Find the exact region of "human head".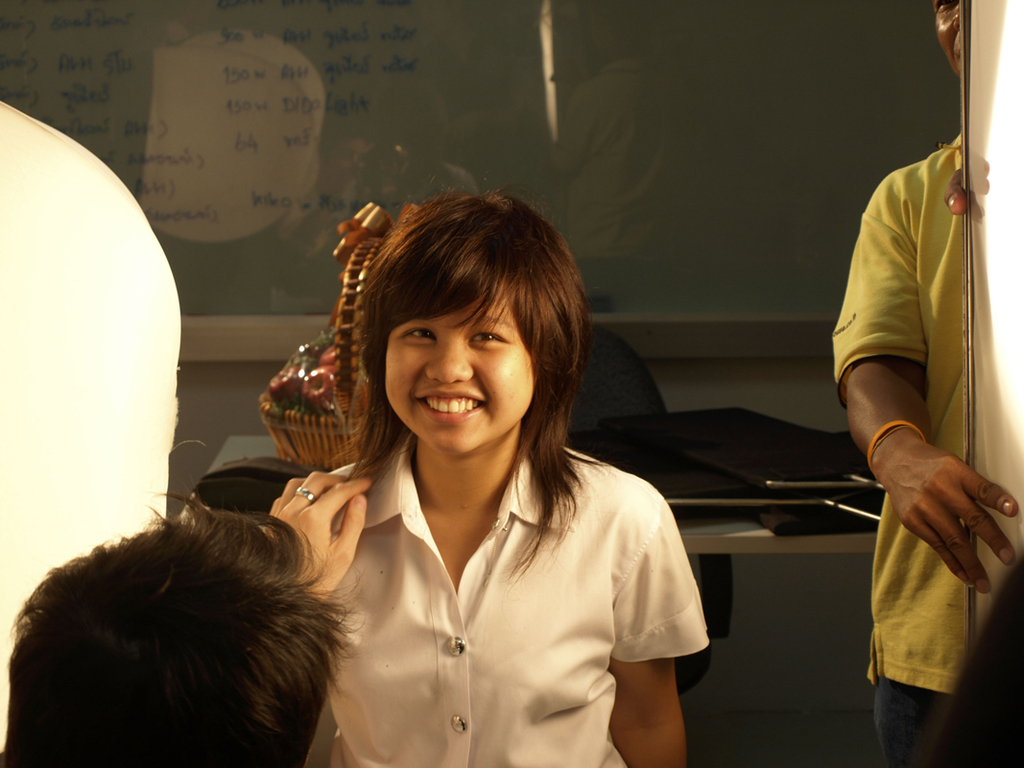
Exact region: {"x1": 936, "y1": 0, "x2": 966, "y2": 79}.
